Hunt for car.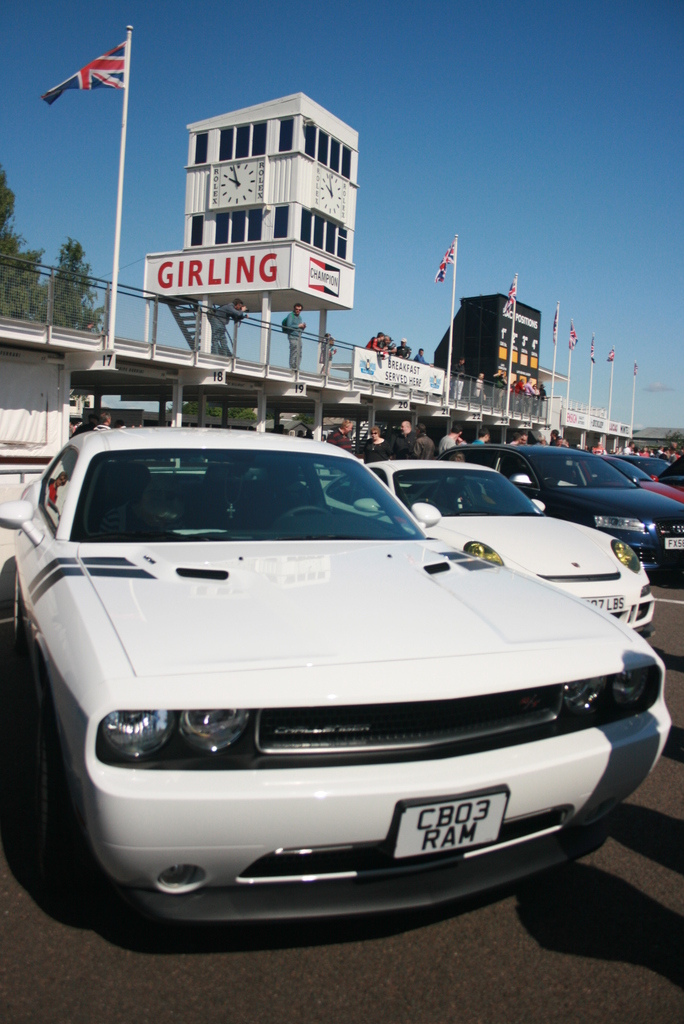
Hunted down at [left=0, top=415, right=653, bottom=918].
